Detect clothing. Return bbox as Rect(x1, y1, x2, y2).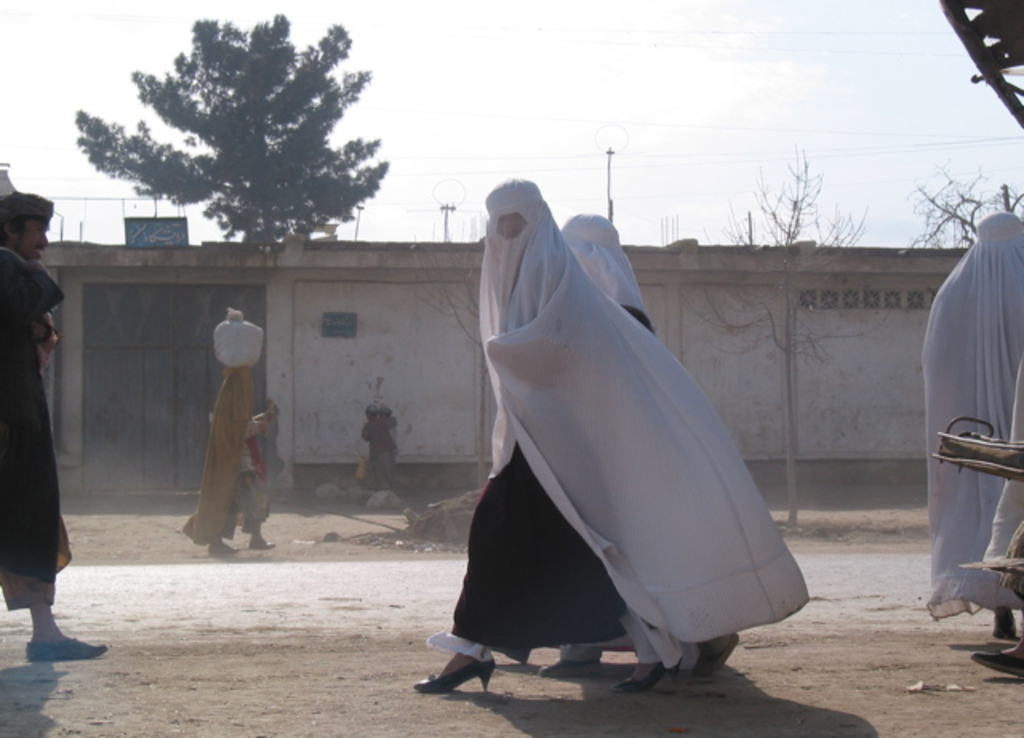
Rect(181, 368, 278, 543).
